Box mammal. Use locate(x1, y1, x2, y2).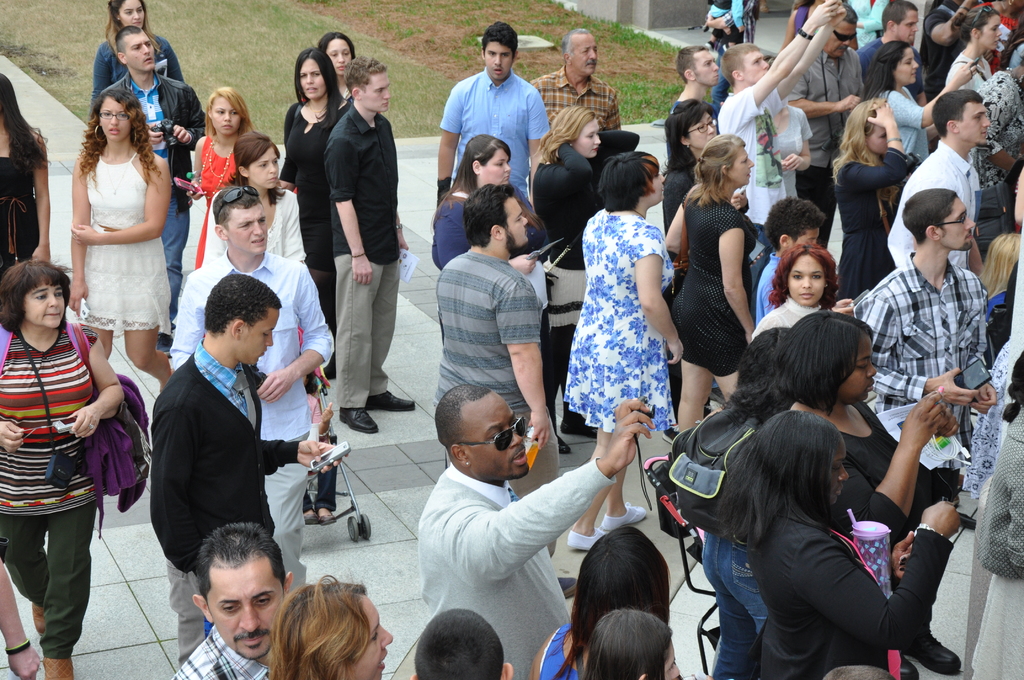
locate(182, 86, 257, 266).
